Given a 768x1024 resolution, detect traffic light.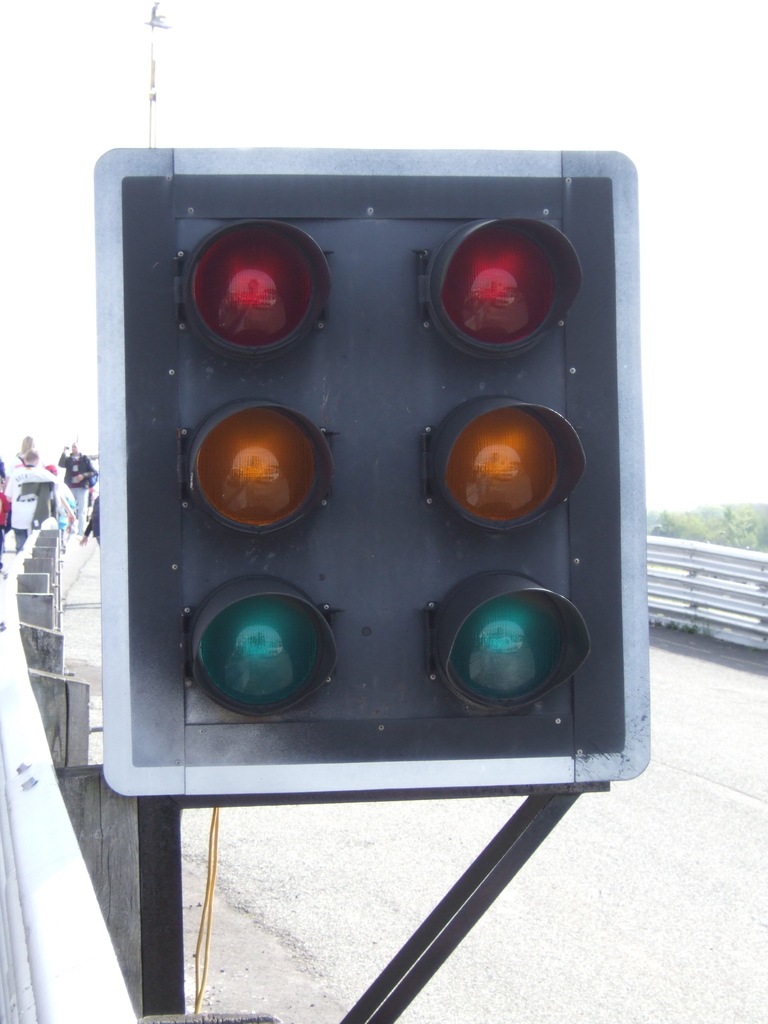
bbox=[91, 146, 651, 798].
